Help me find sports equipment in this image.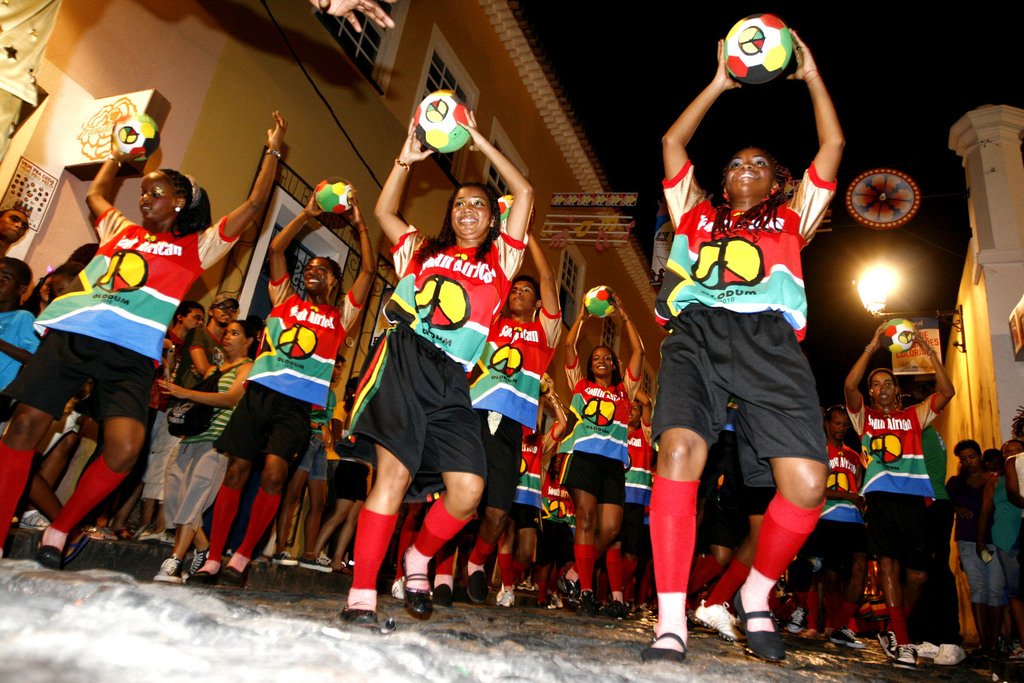
Found it: BBox(413, 90, 472, 151).
